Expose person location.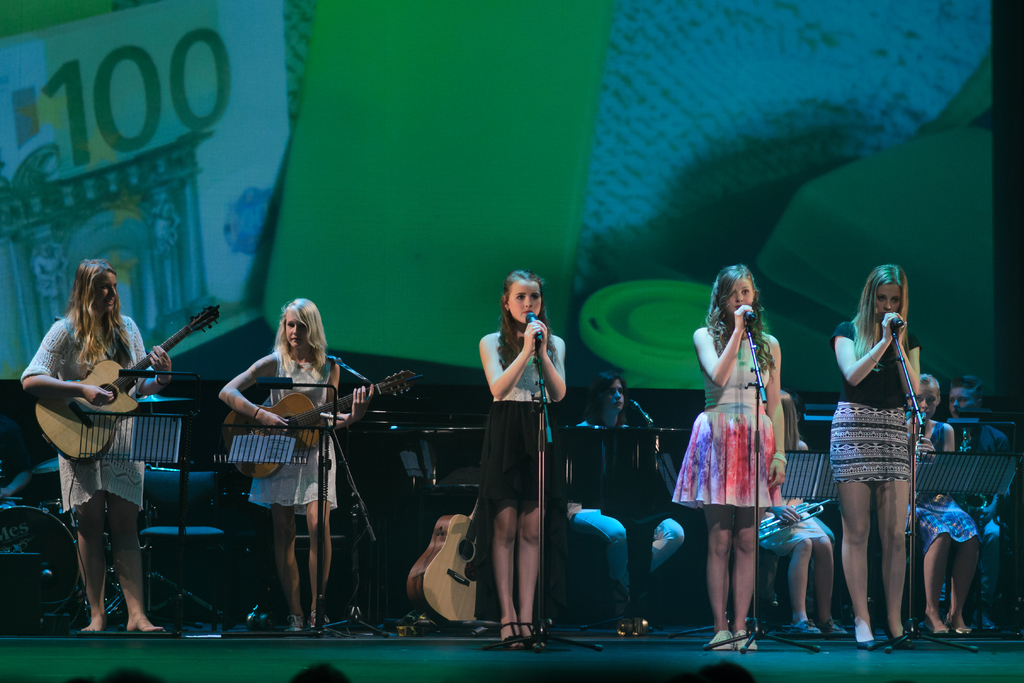
Exposed at left=759, top=388, right=851, bottom=641.
